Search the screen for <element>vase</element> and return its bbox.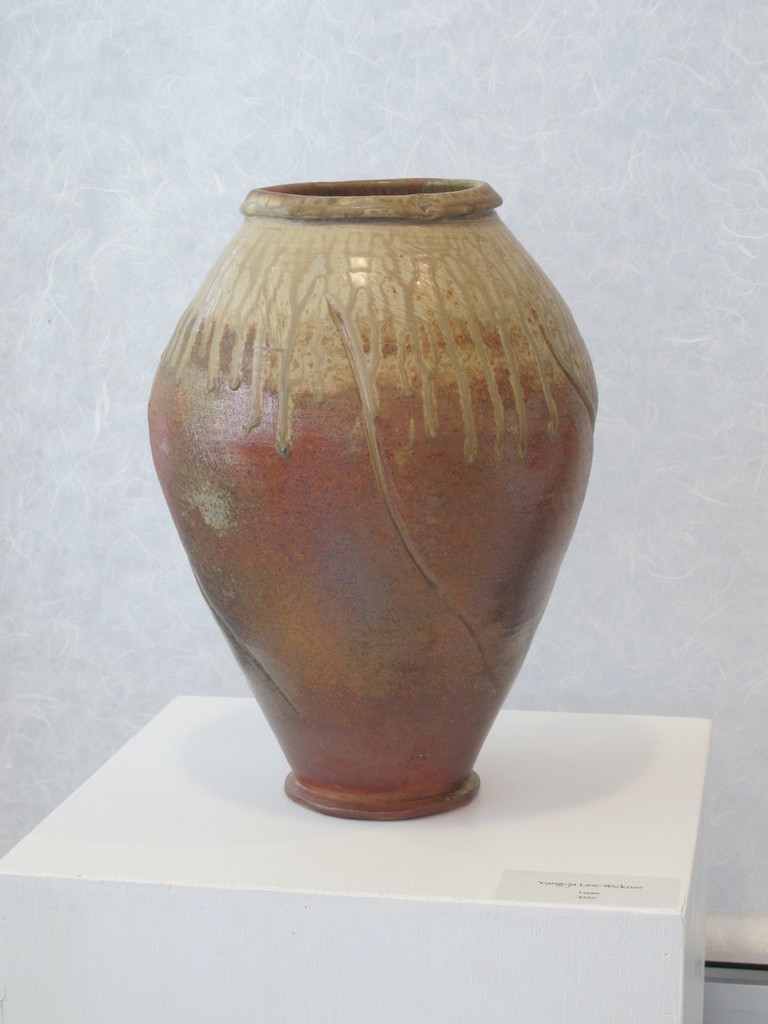
Found: crop(147, 178, 599, 824).
